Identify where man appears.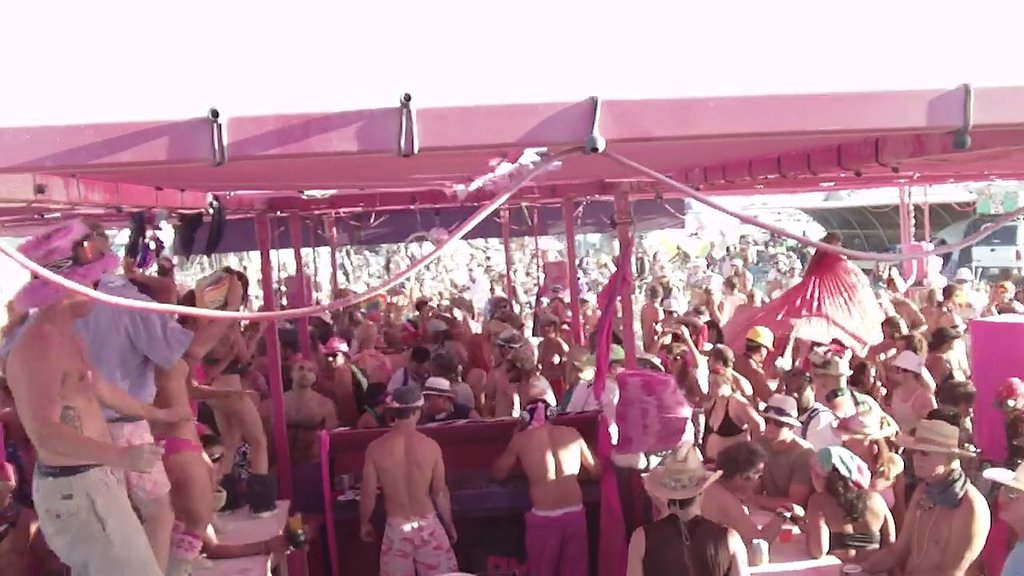
Appears at crop(702, 340, 756, 408).
